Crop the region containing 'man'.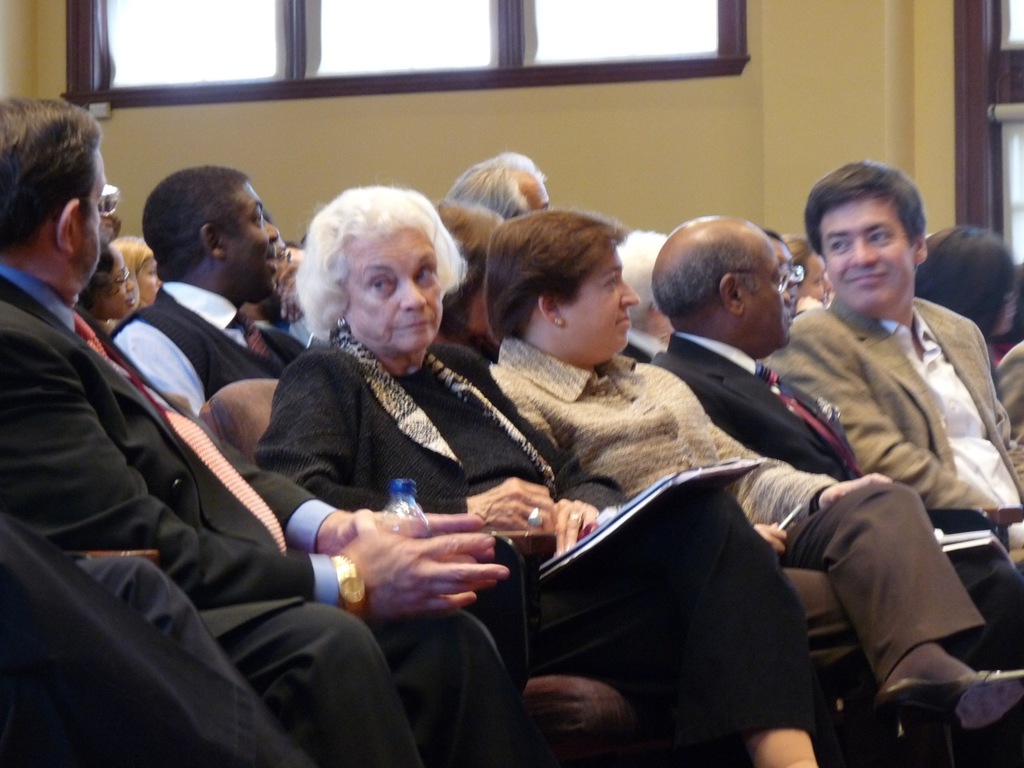
Crop region: 639 213 1023 767.
